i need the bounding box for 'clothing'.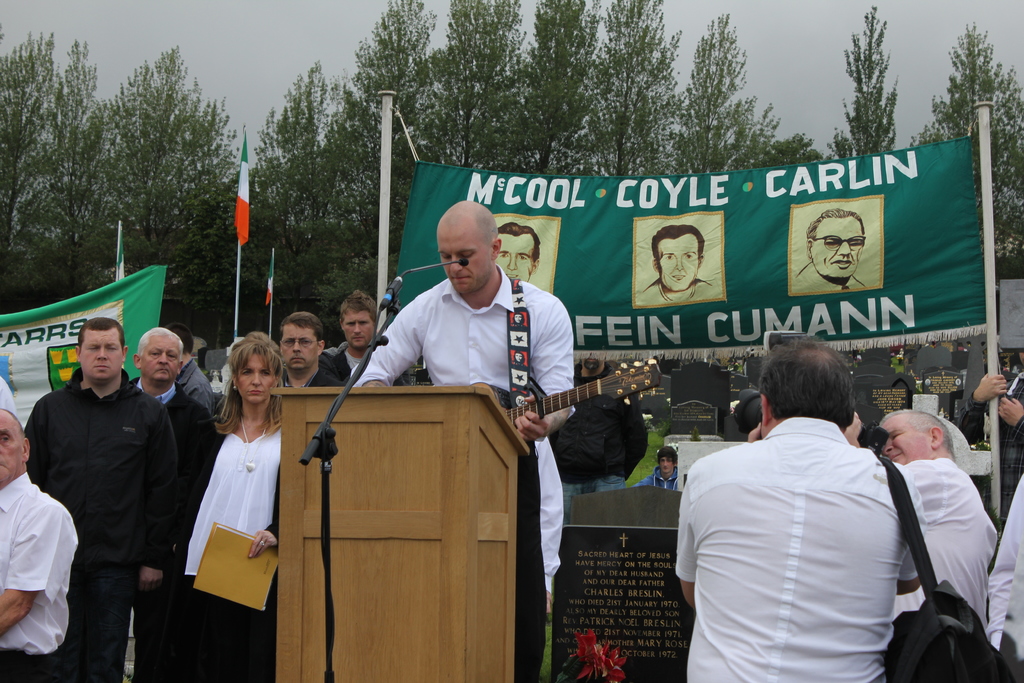
Here it is: x1=795, y1=262, x2=863, y2=292.
